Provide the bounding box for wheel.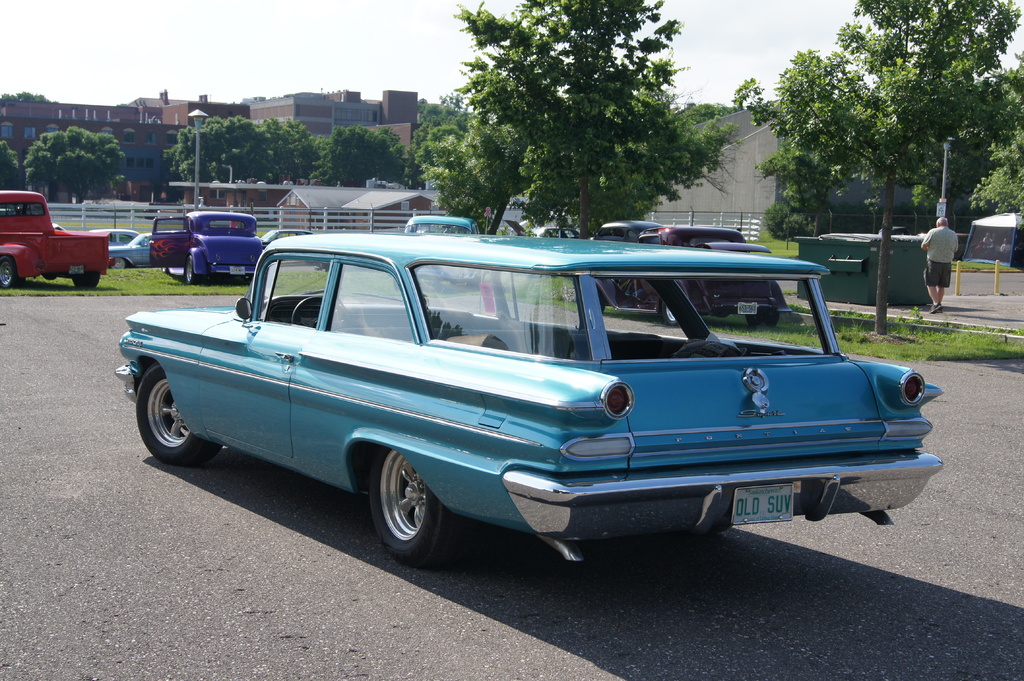
x1=741 y1=305 x2=784 y2=327.
